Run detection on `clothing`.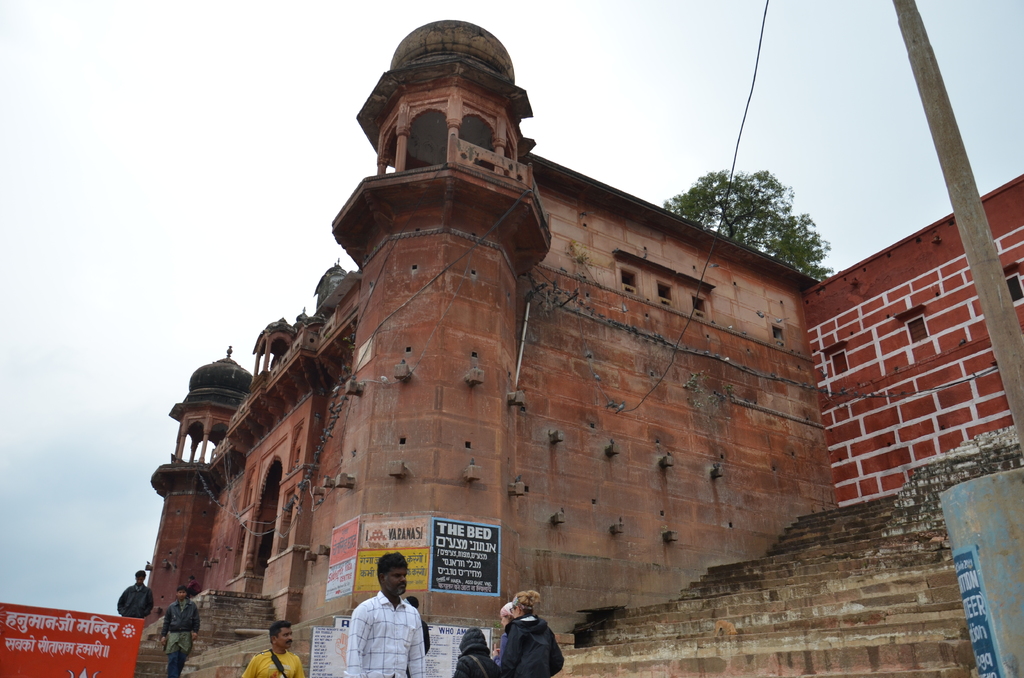
Result: x1=455 y1=631 x2=497 y2=677.
